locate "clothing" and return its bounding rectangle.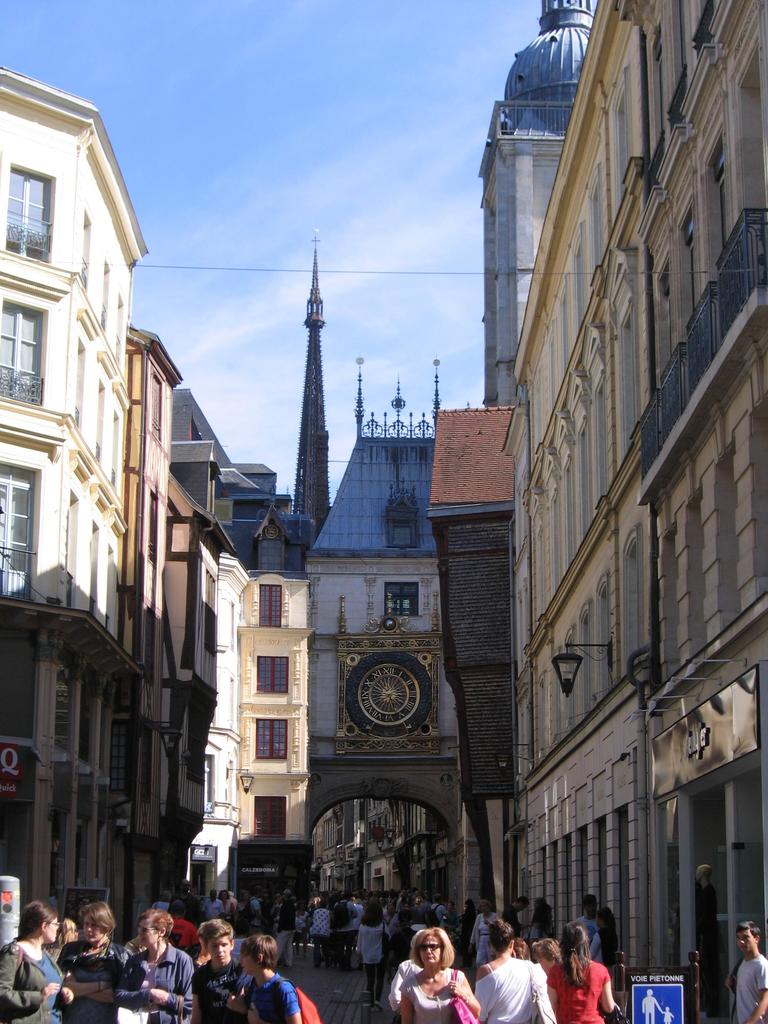
Rect(275, 899, 298, 964).
